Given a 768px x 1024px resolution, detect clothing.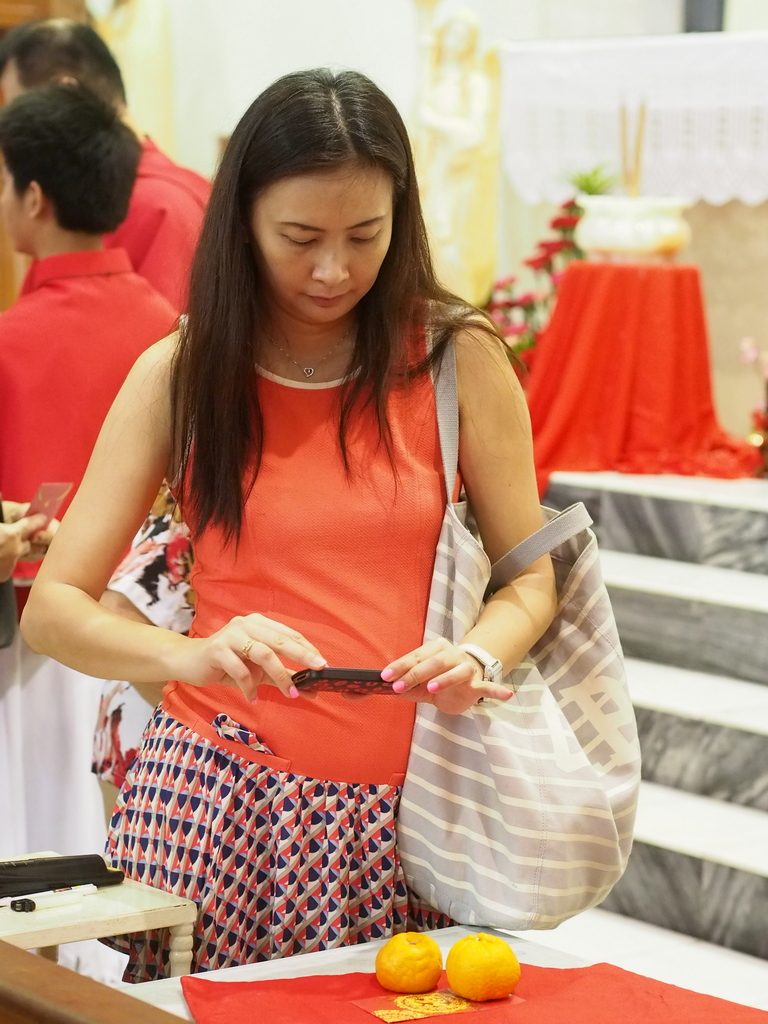
{"left": 104, "top": 132, "right": 214, "bottom": 310}.
